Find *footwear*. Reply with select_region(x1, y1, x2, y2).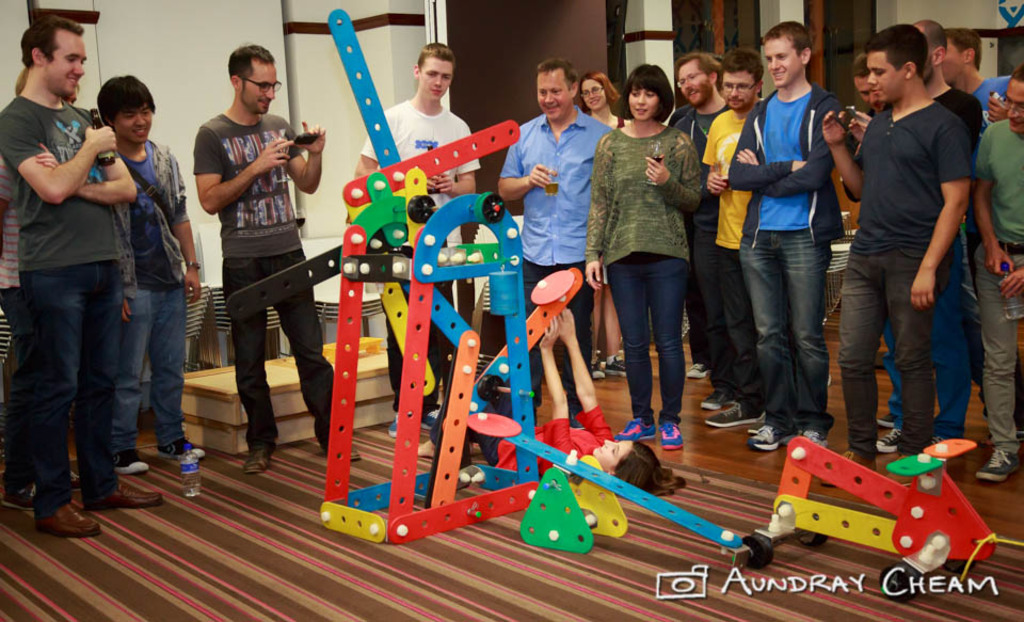
select_region(976, 430, 1023, 445).
